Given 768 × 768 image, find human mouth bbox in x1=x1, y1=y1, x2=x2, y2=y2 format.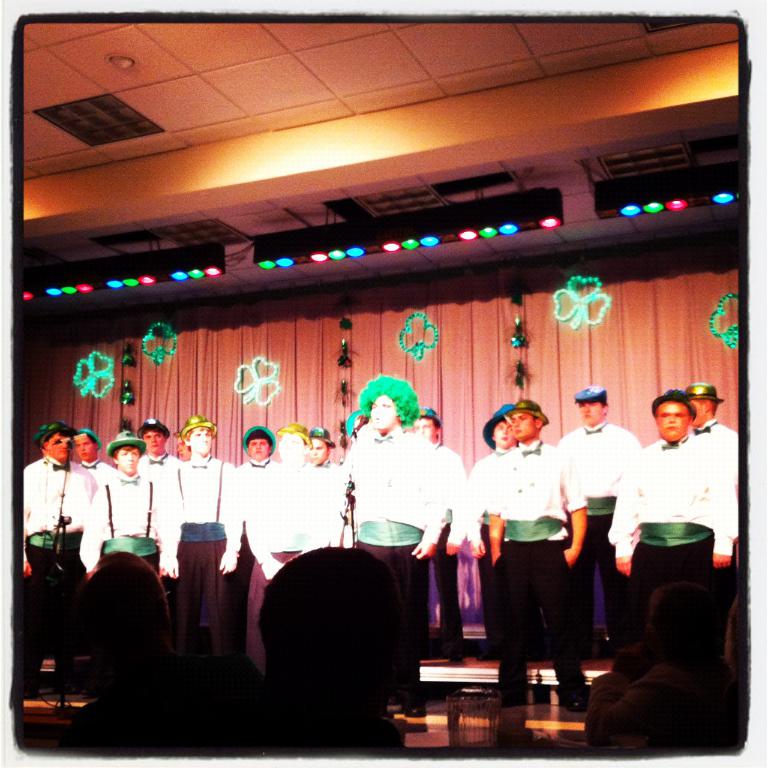
x1=313, y1=457, x2=319, y2=461.
